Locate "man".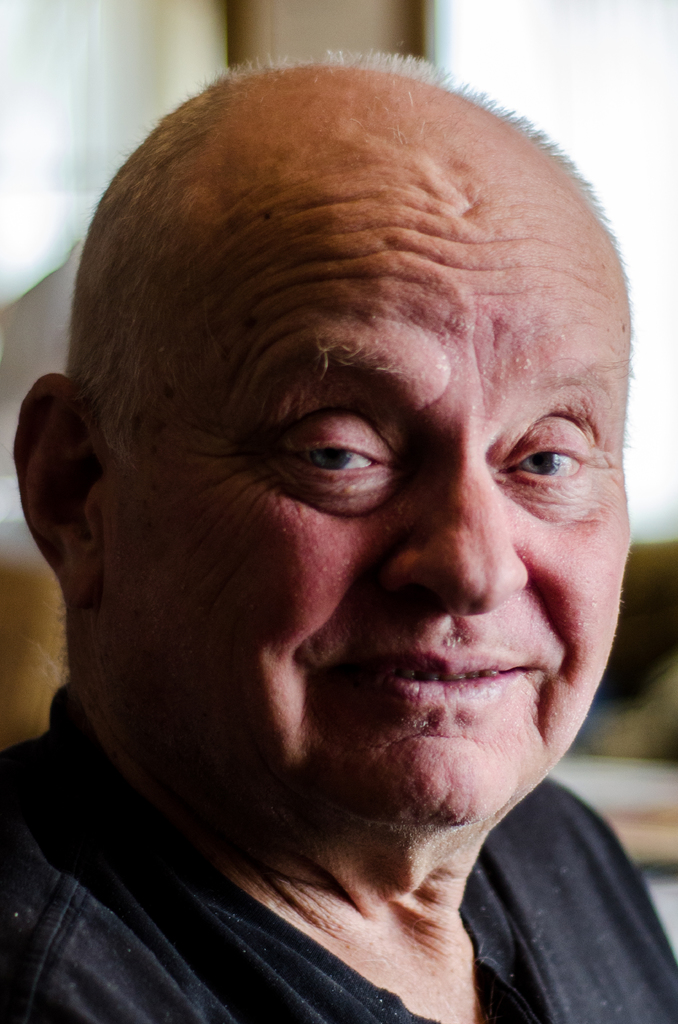
Bounding box: 0 58 677 1023.
